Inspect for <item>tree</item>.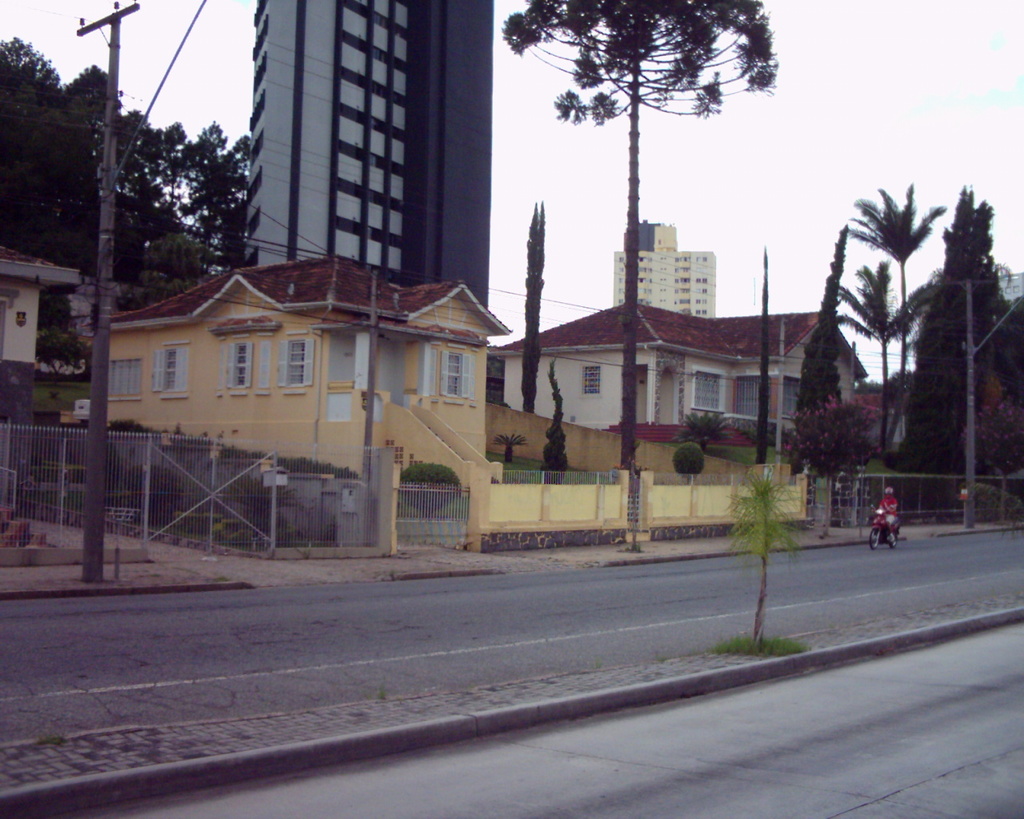
Inspection: left=497, top=0, right=781, bottom=470.
